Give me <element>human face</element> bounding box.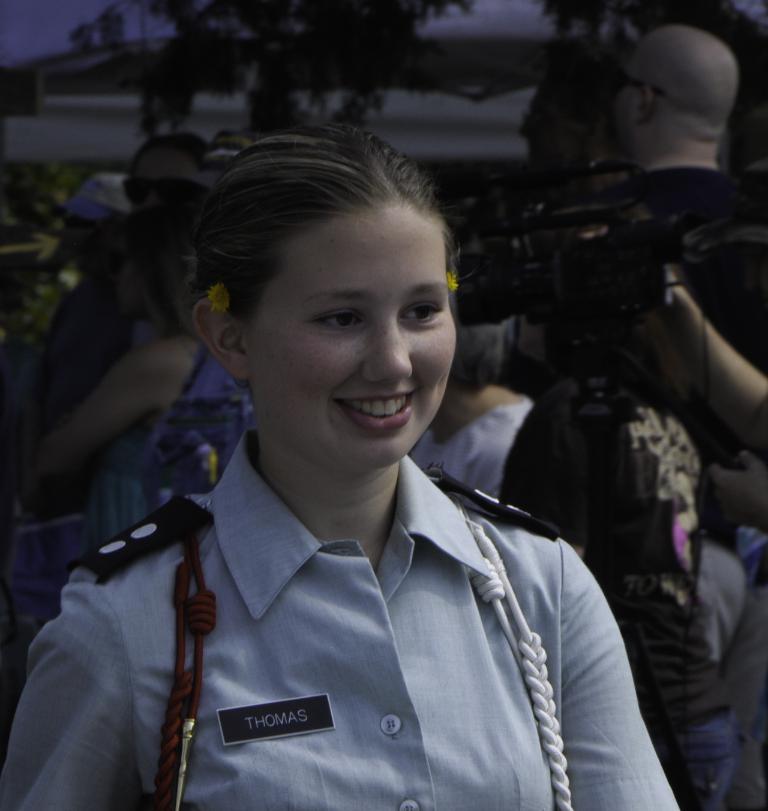
132/148/197/212.
